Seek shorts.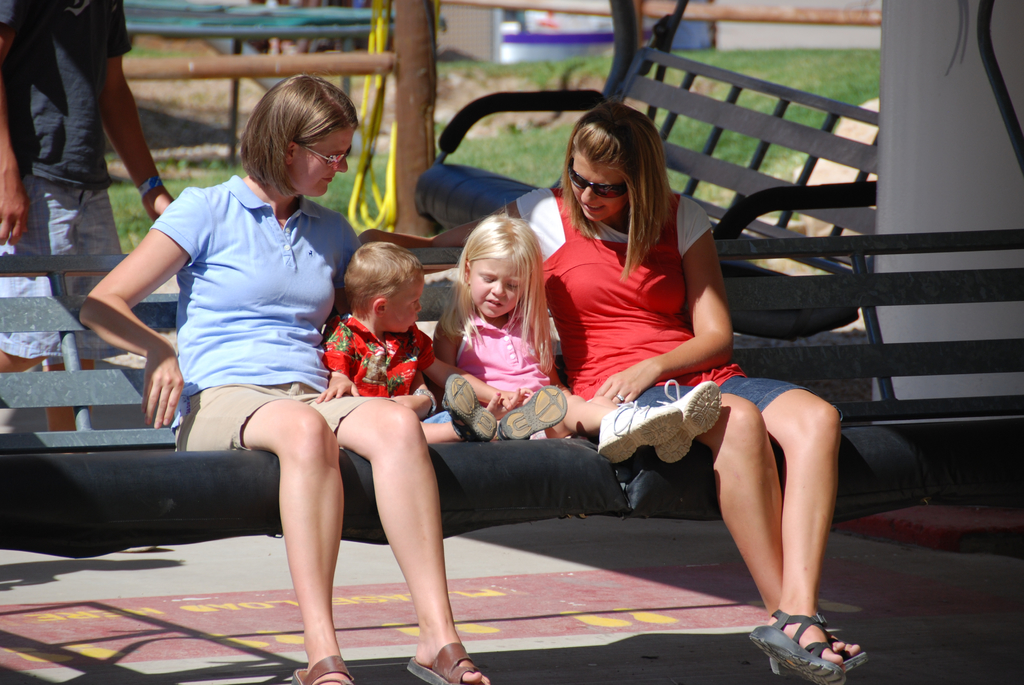
639/379/805/418.
